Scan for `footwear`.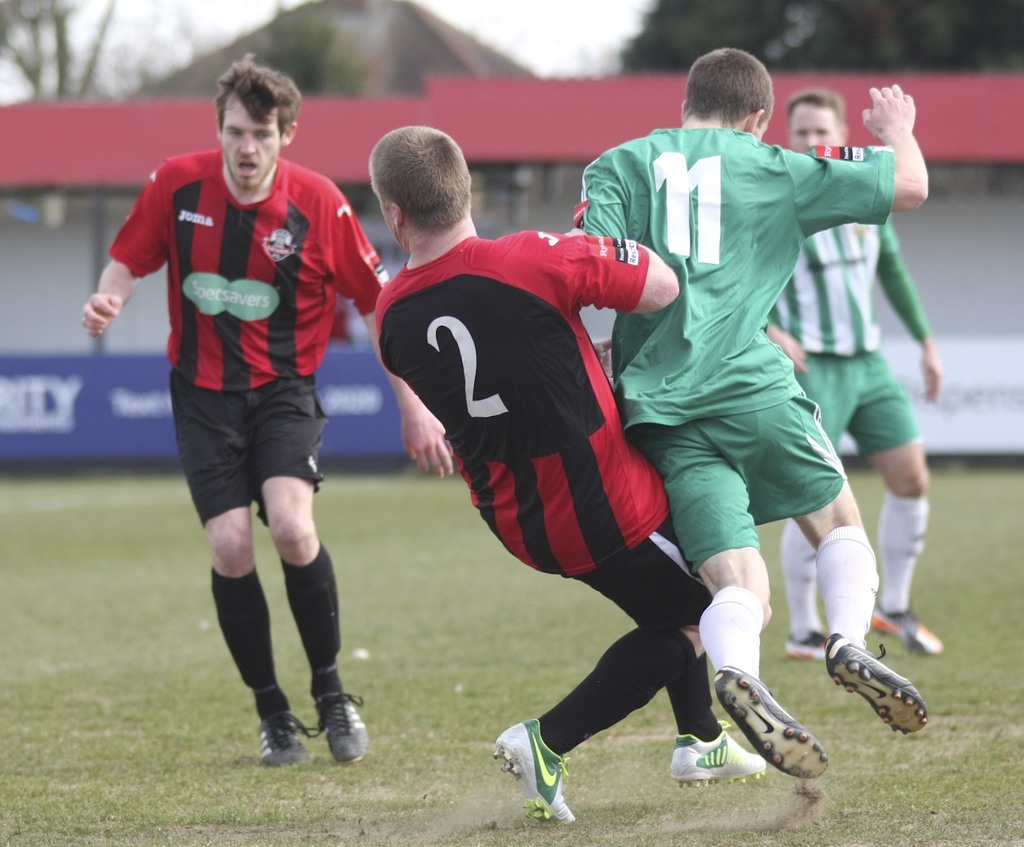
Scan result: left=829, top=624, right=930, bottom=733.
